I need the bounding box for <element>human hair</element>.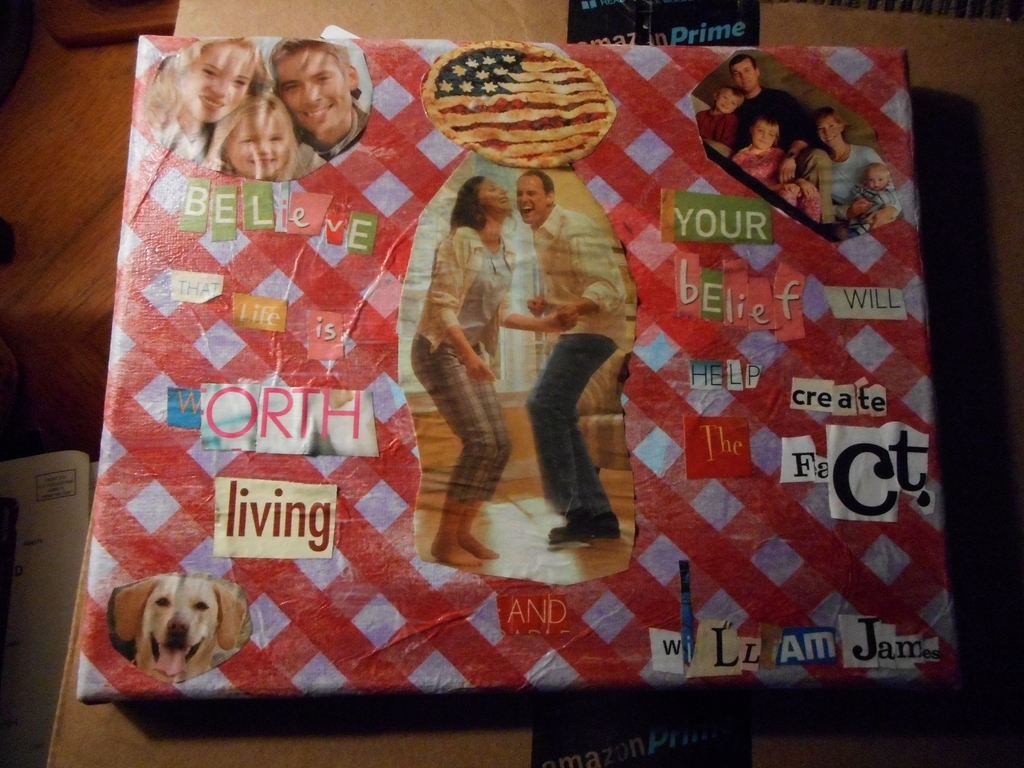
Here it is: select_region(811, 108, 845, 122).
